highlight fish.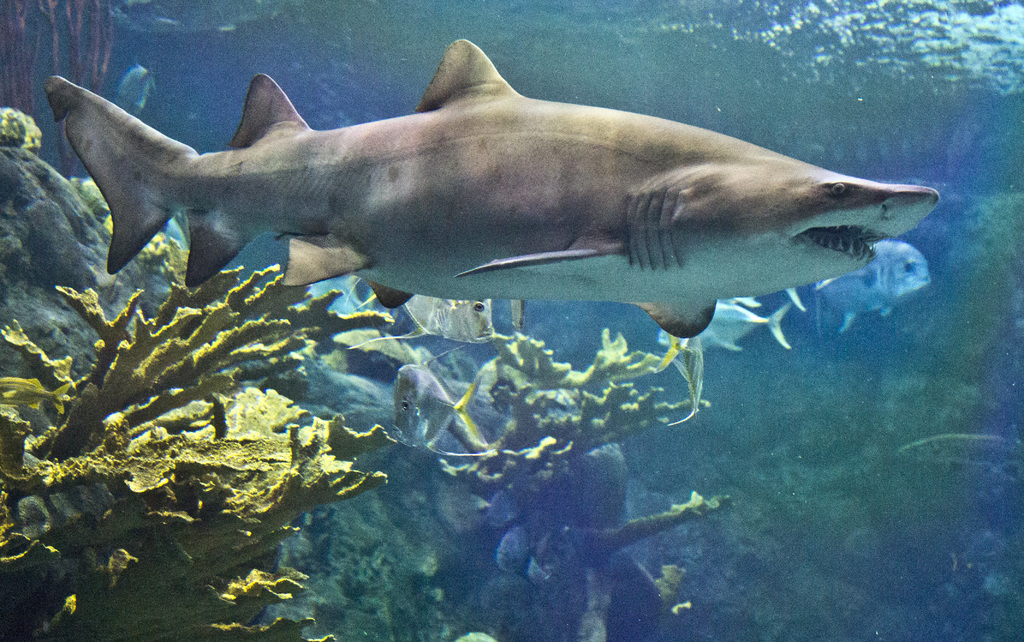
Highlighted region: <region>652, 294, 788, 364</region>.
